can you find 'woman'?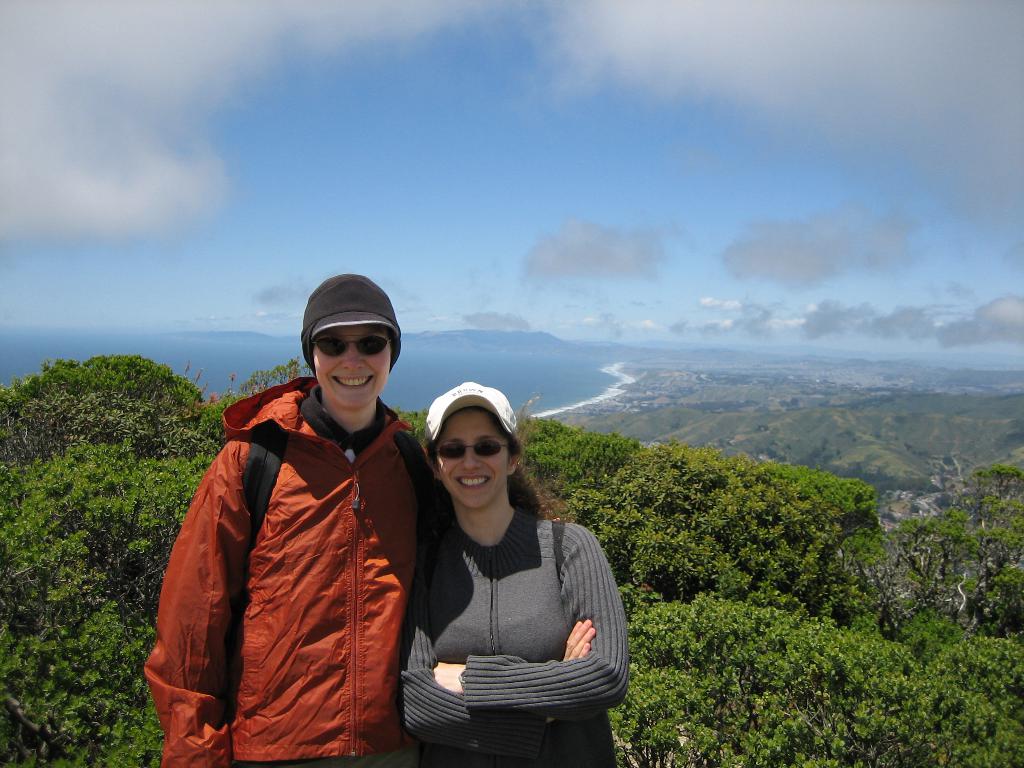
Yes, bounding box: 390 370 620 760.
